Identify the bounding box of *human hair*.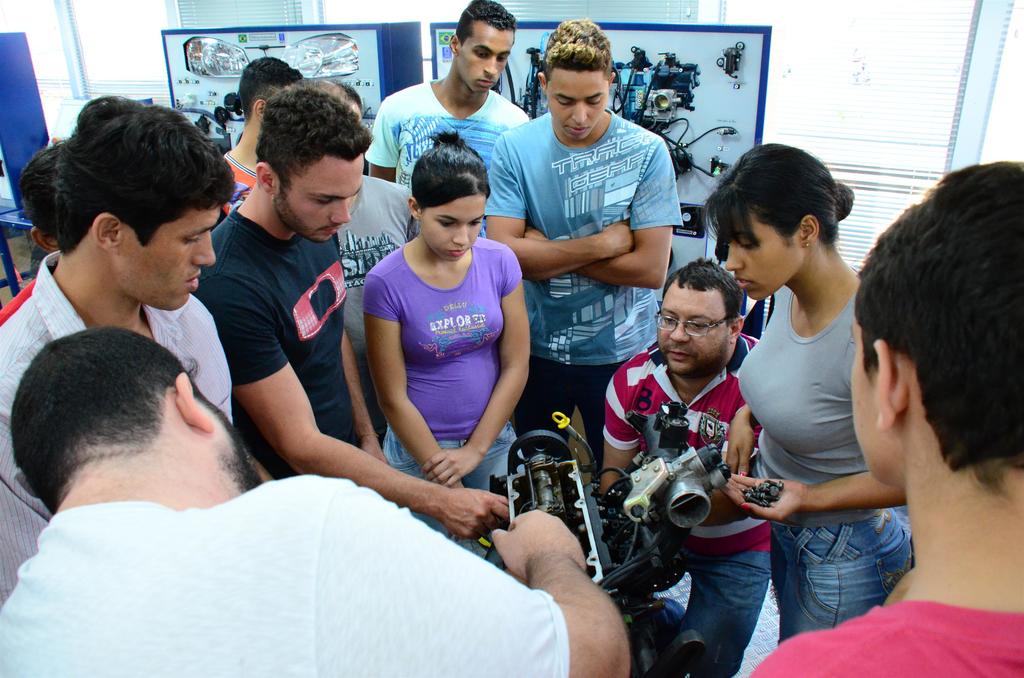
(659, 257, 746, 331).
